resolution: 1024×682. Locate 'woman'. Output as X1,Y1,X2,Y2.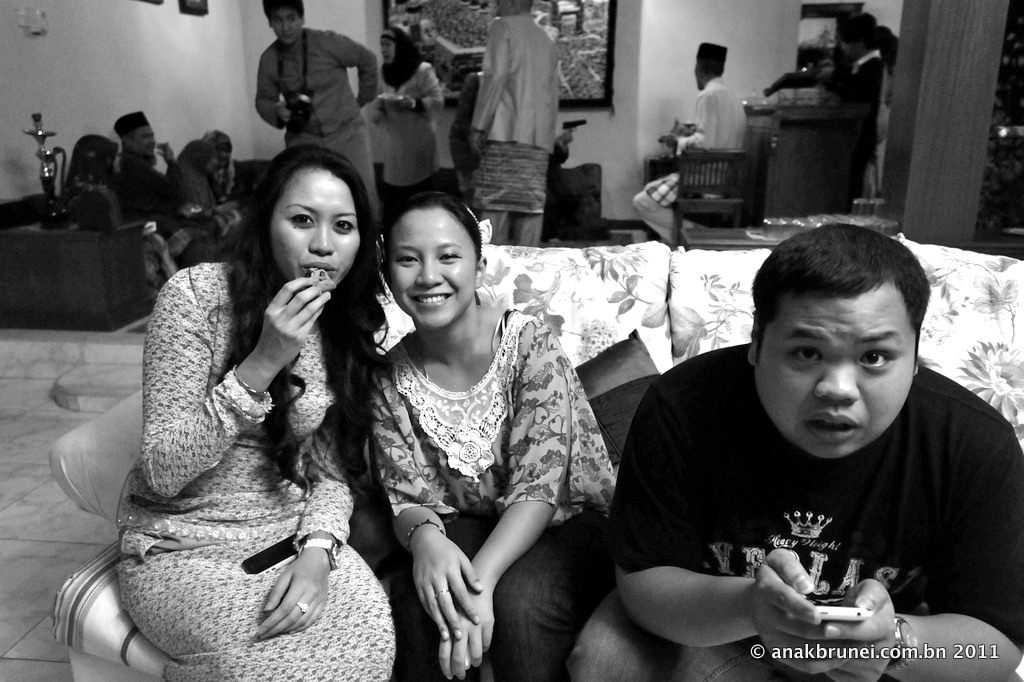
198,132,240,202.
